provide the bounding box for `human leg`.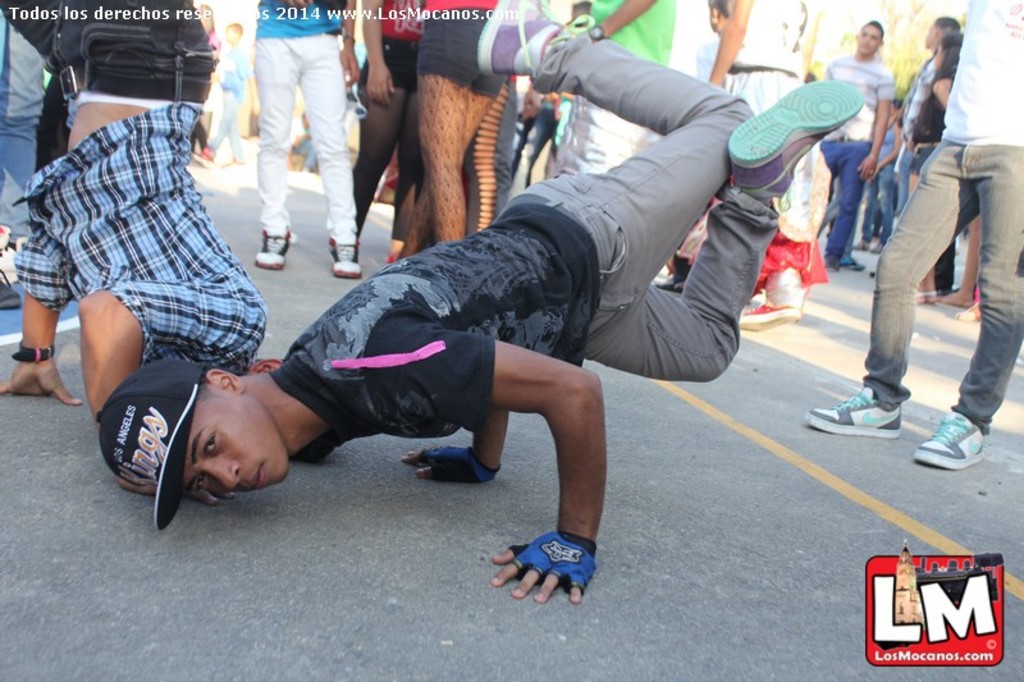
<box>356,9,506,239</box>.
